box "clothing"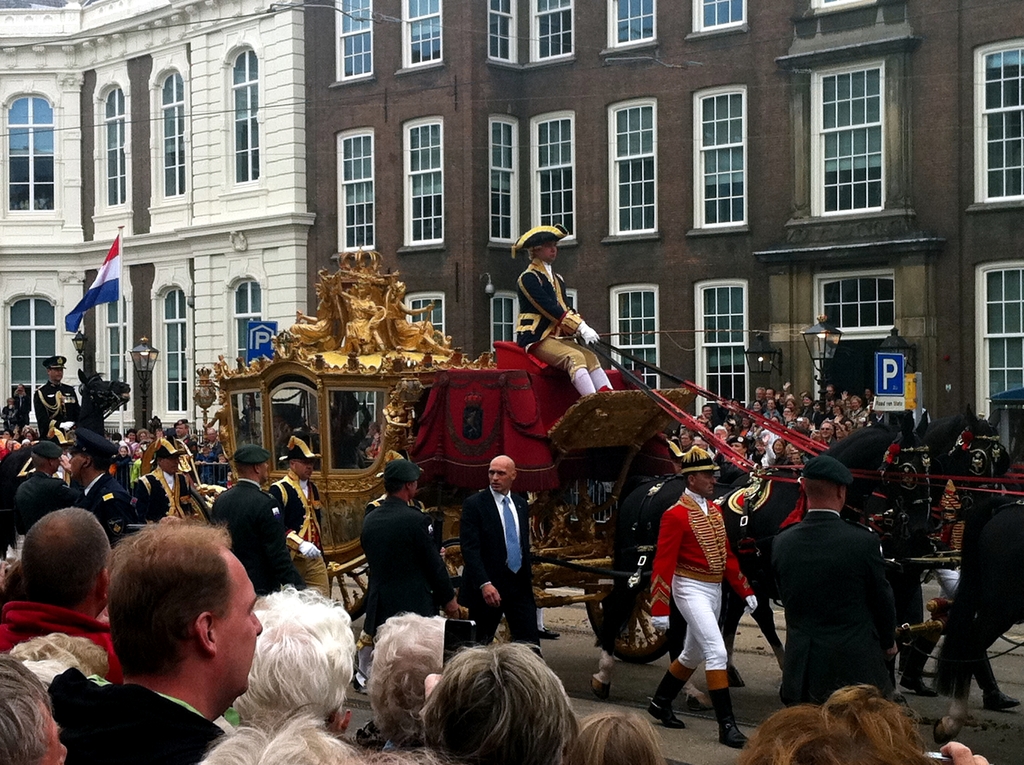
[53, 665, 234, 764]
